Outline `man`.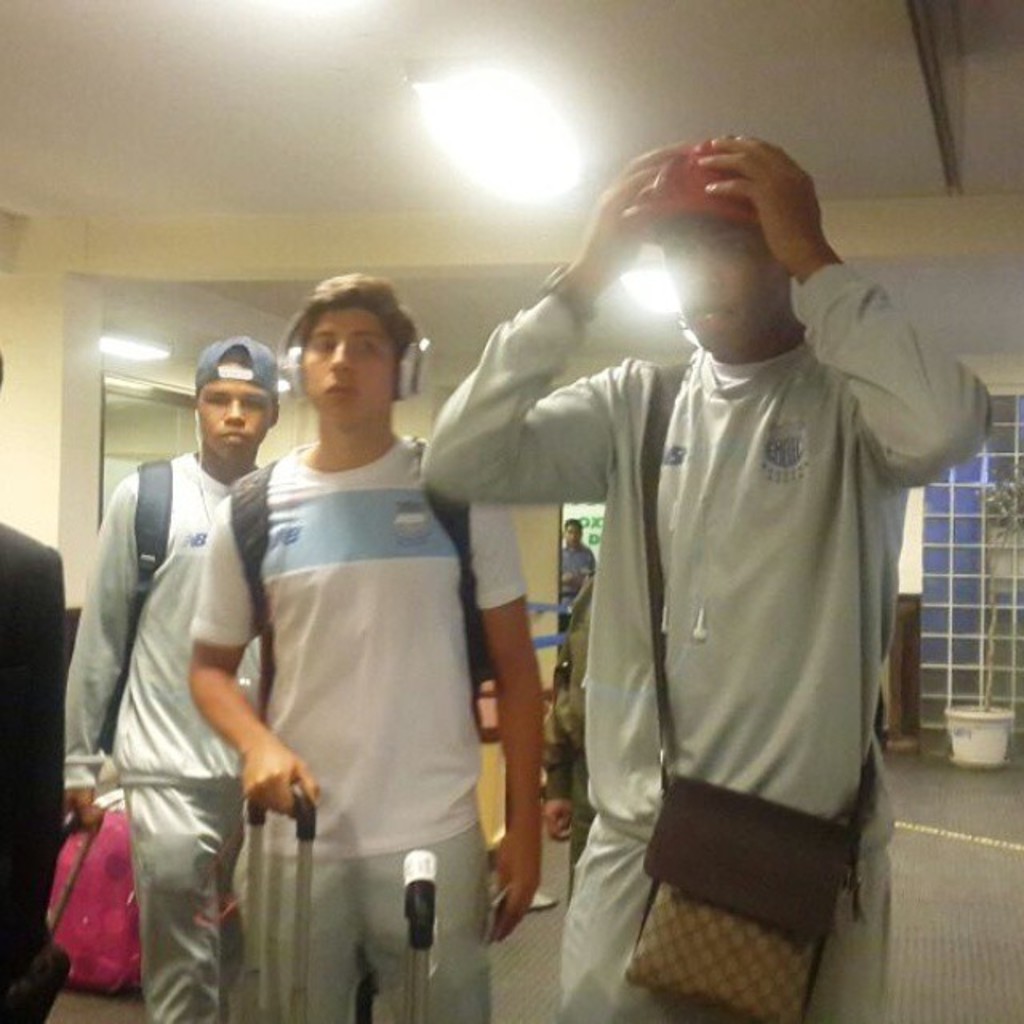
Outline: detection(405, 139, 994, 1022).
